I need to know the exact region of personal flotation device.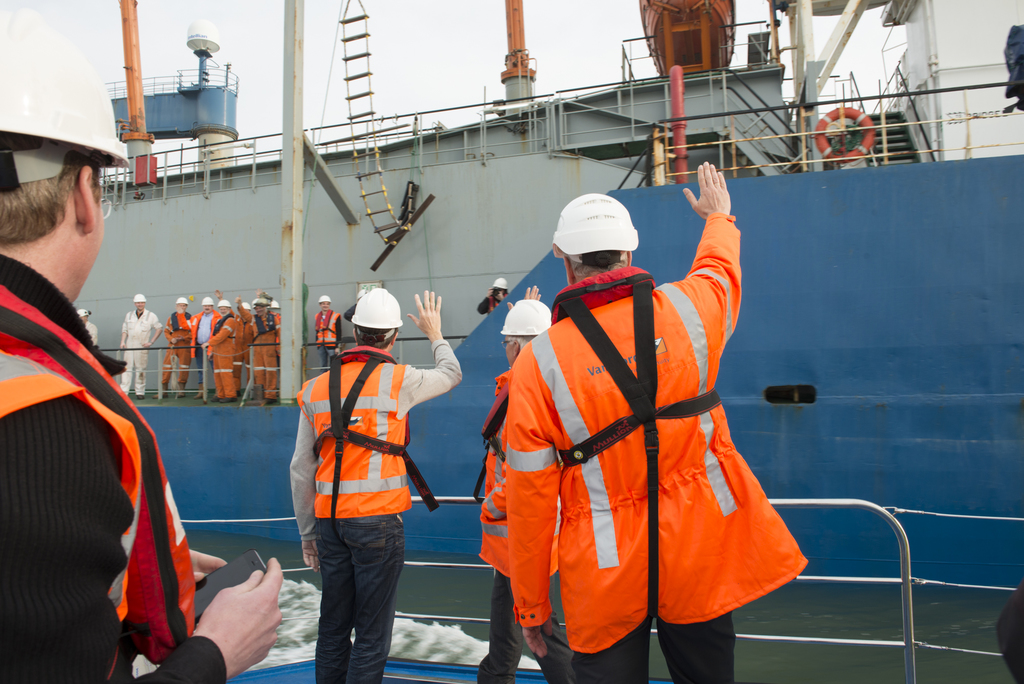
Region: <region>208, 312, 230, 337</region>.
